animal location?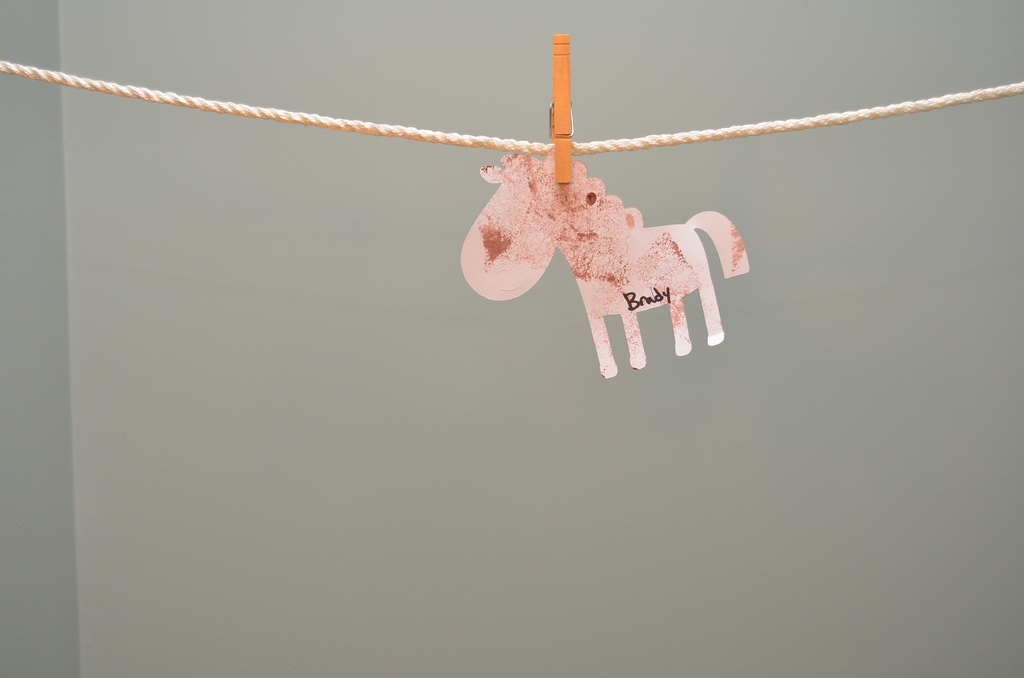
region(460, 159, 744, 376)
